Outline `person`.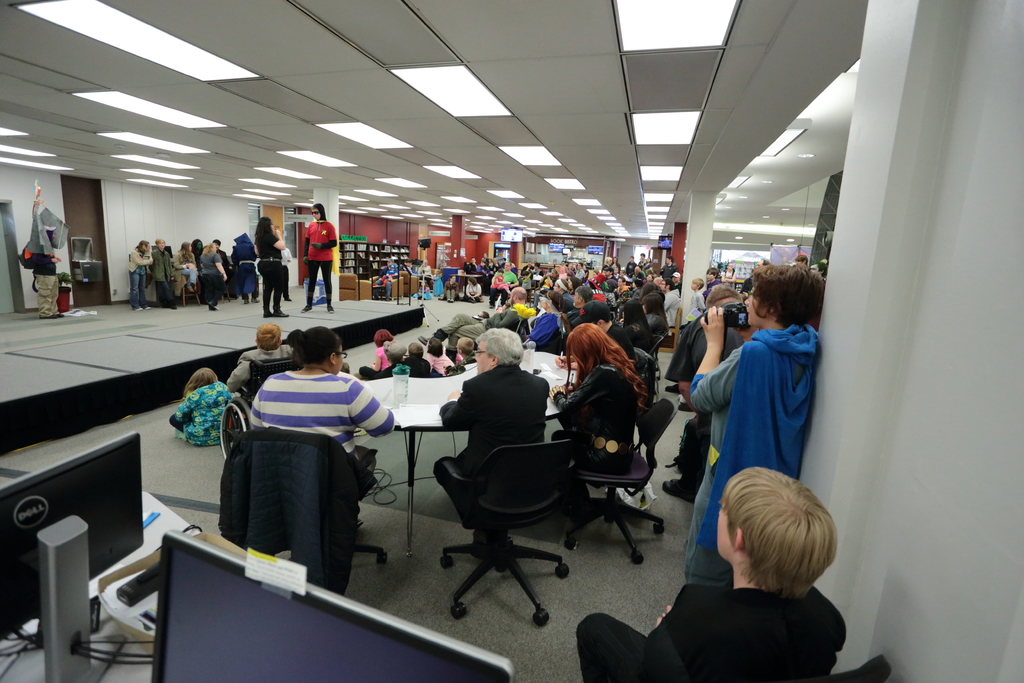
Outline: {"left": 556, "top": 322, "right": 657, "bottom": 486}.
